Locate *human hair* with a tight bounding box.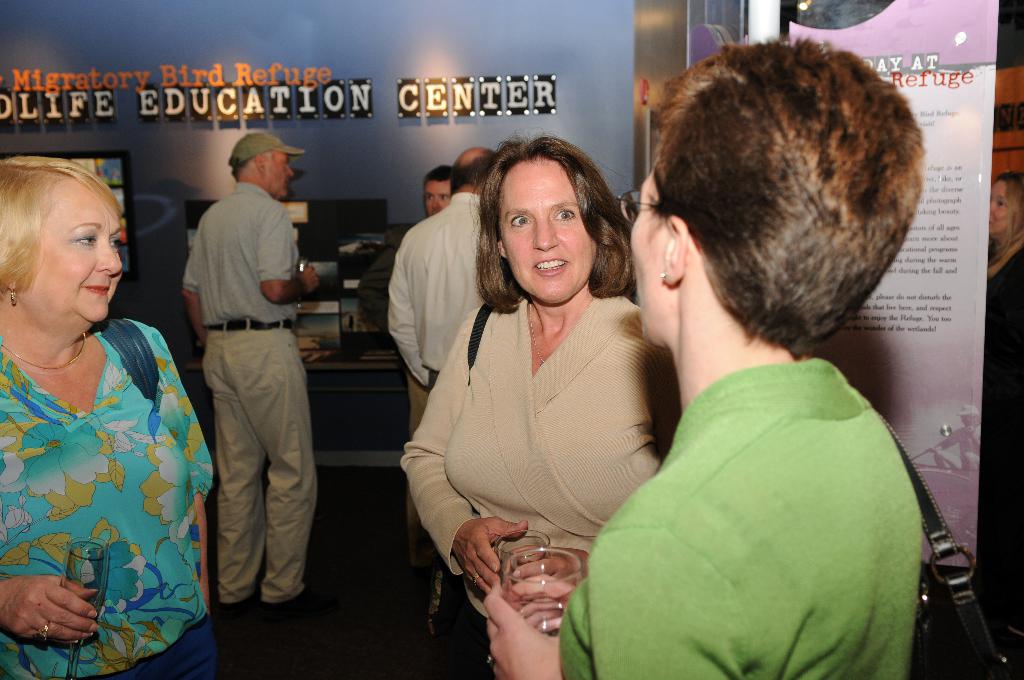
227:147:273:178.
